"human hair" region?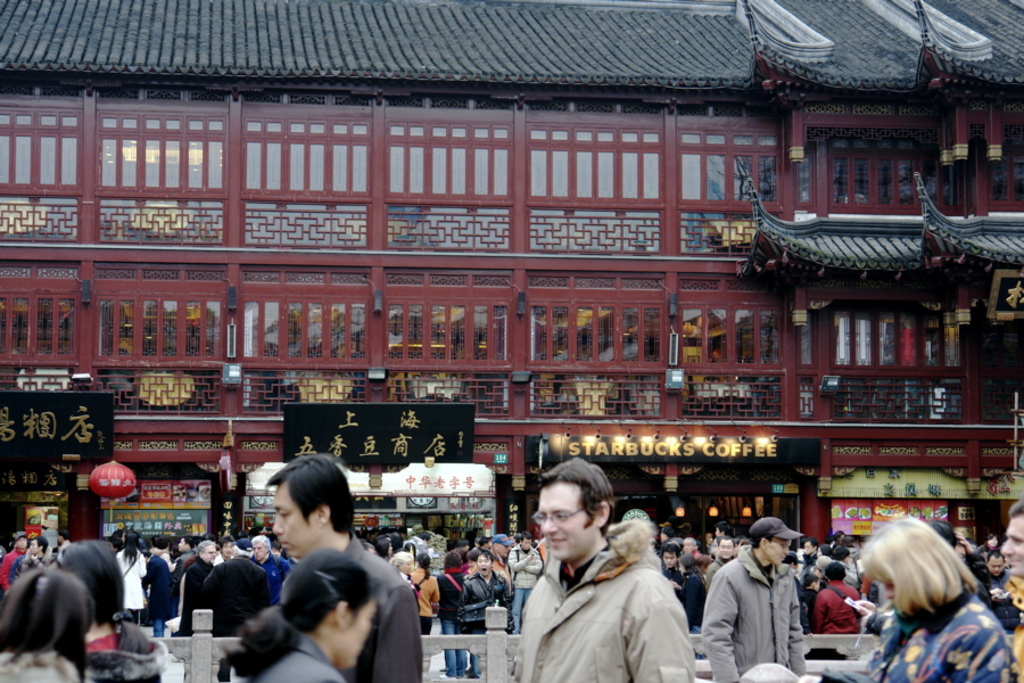
region(754, 532, 770, 549)
